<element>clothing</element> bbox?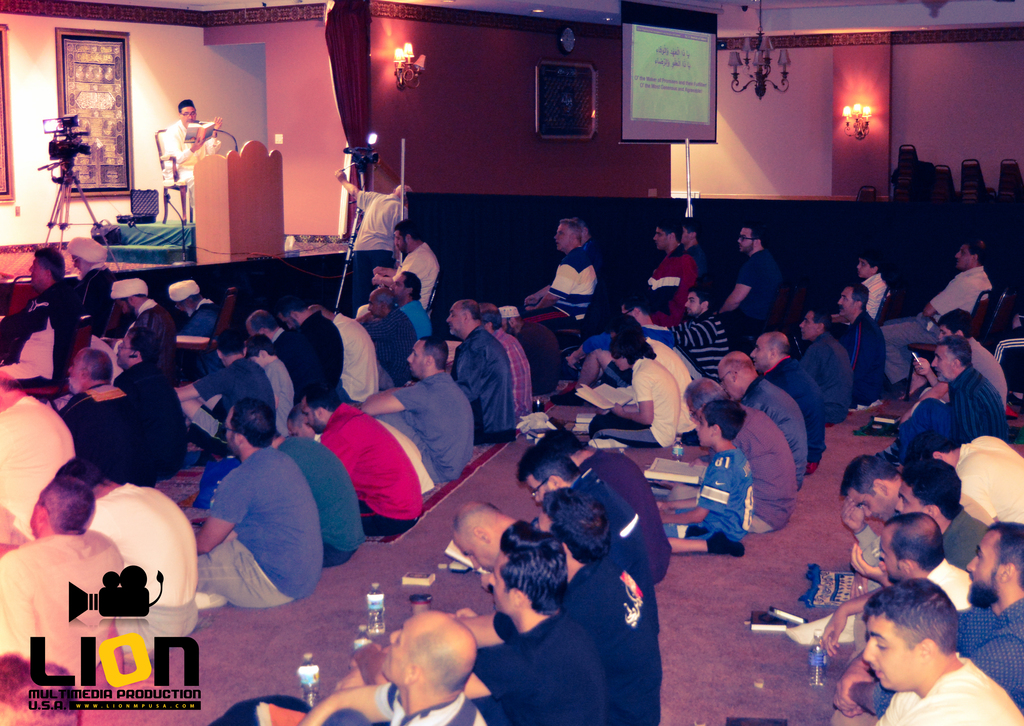
178:354:275:447
